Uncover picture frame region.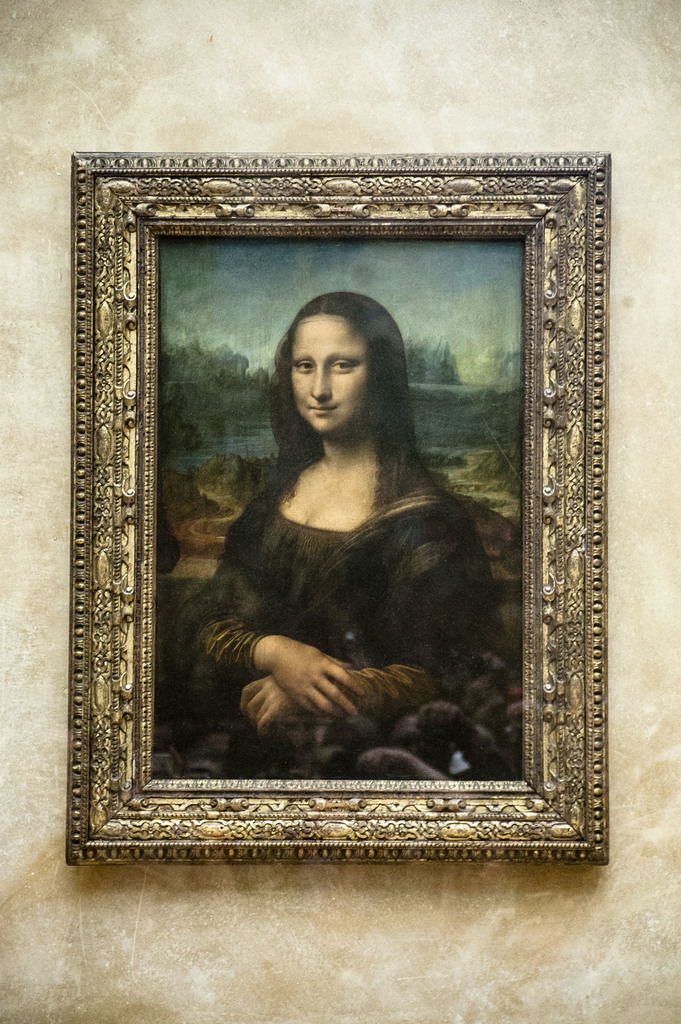
Uncovered: (68,150,618,874).
